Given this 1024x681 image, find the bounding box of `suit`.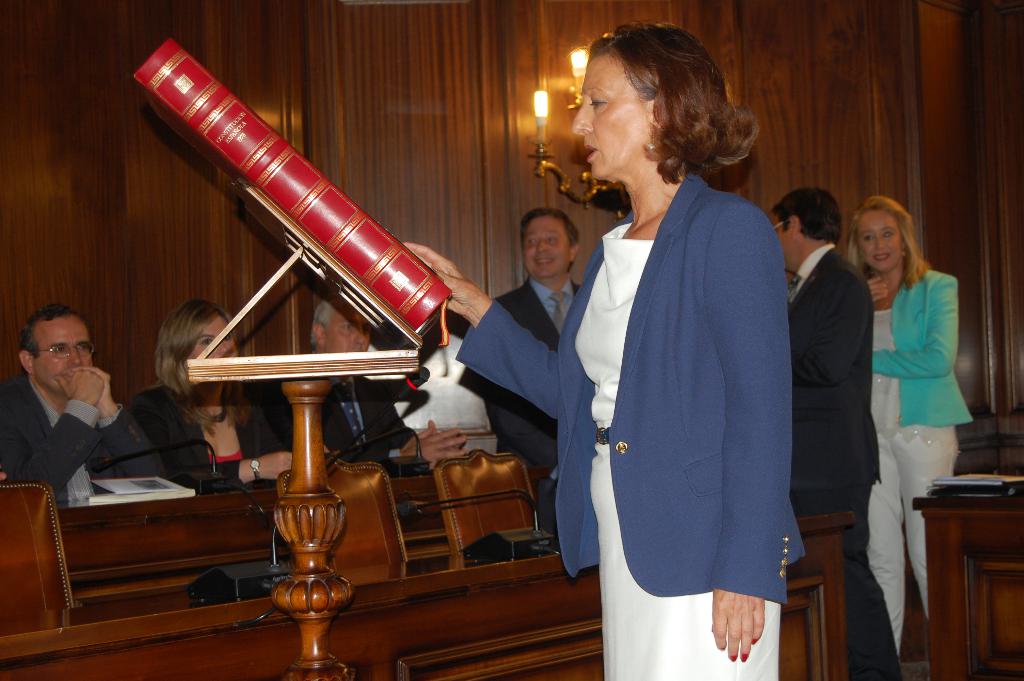
{"x1": 0, "y1": 373, "x2": 166, "y2": 506}.
